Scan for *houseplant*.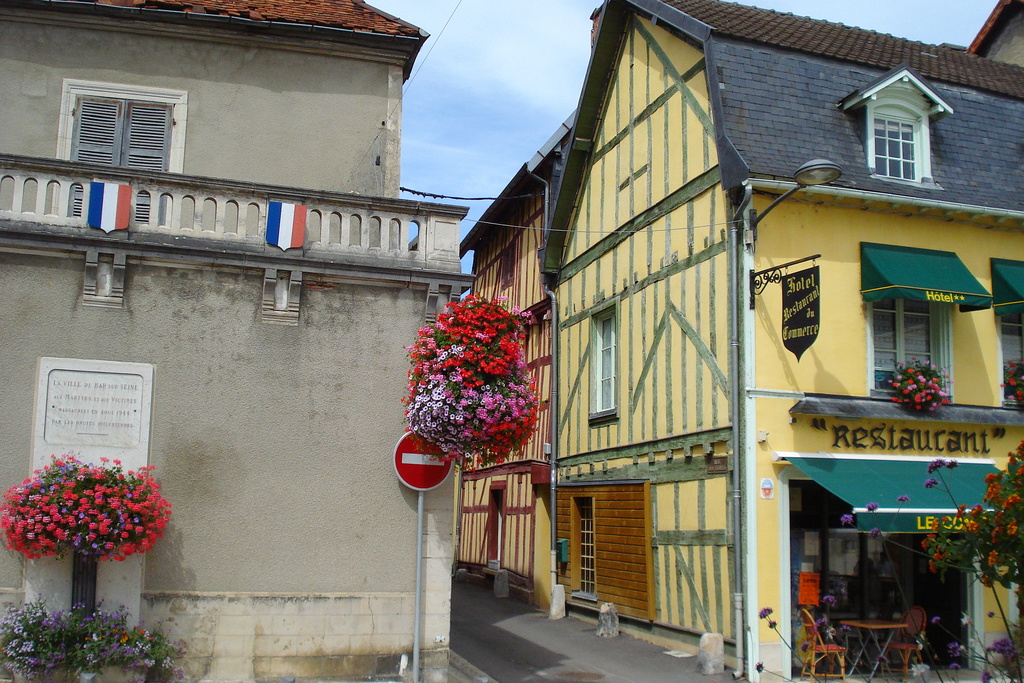
Scan result: l=72, t=597, r=194, b=682.
